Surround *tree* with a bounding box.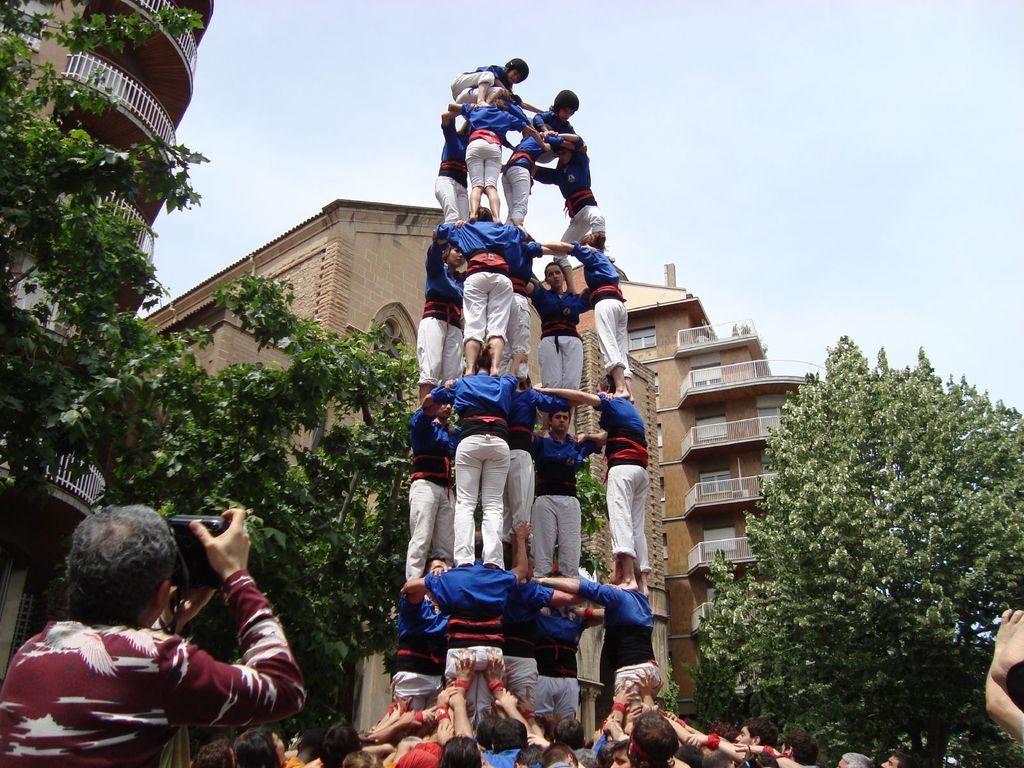
724,294,995,760.
